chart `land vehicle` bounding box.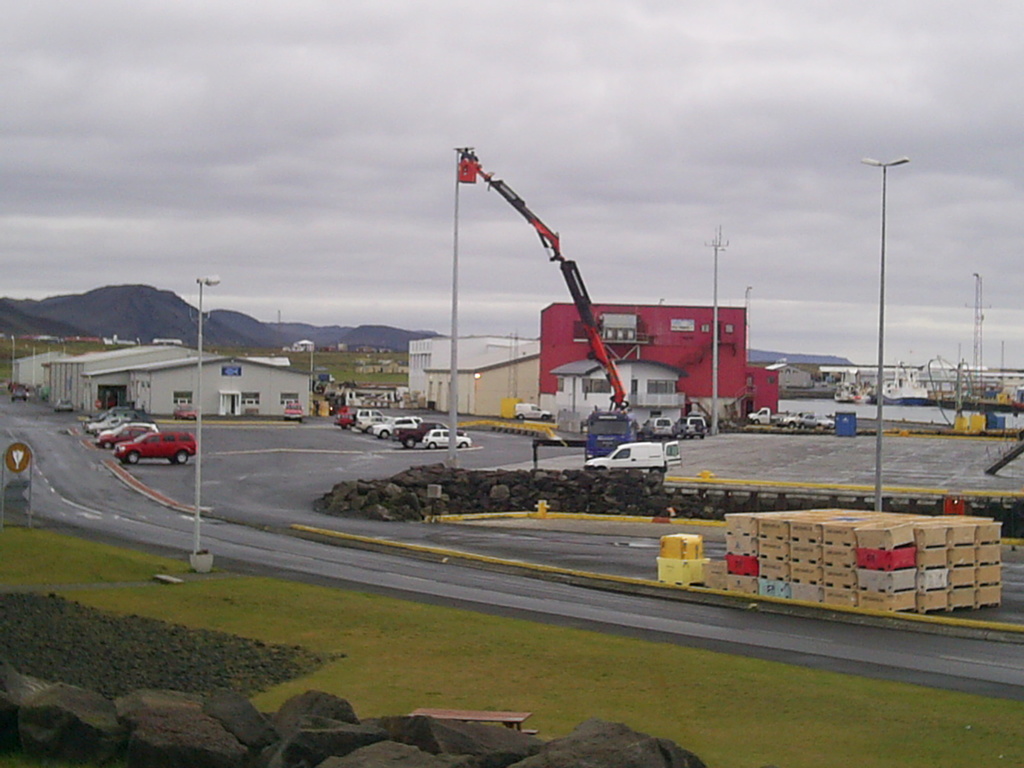
Charted: [582,438,664,470].
